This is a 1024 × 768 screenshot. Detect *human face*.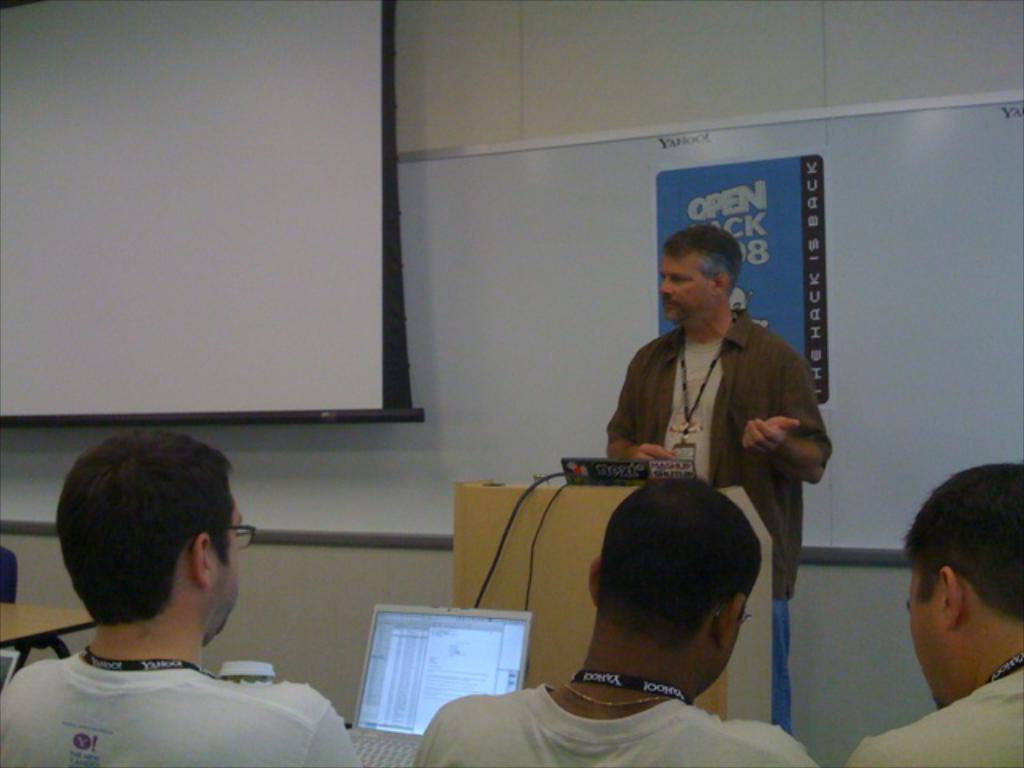
(701, 590, 750, 694).
